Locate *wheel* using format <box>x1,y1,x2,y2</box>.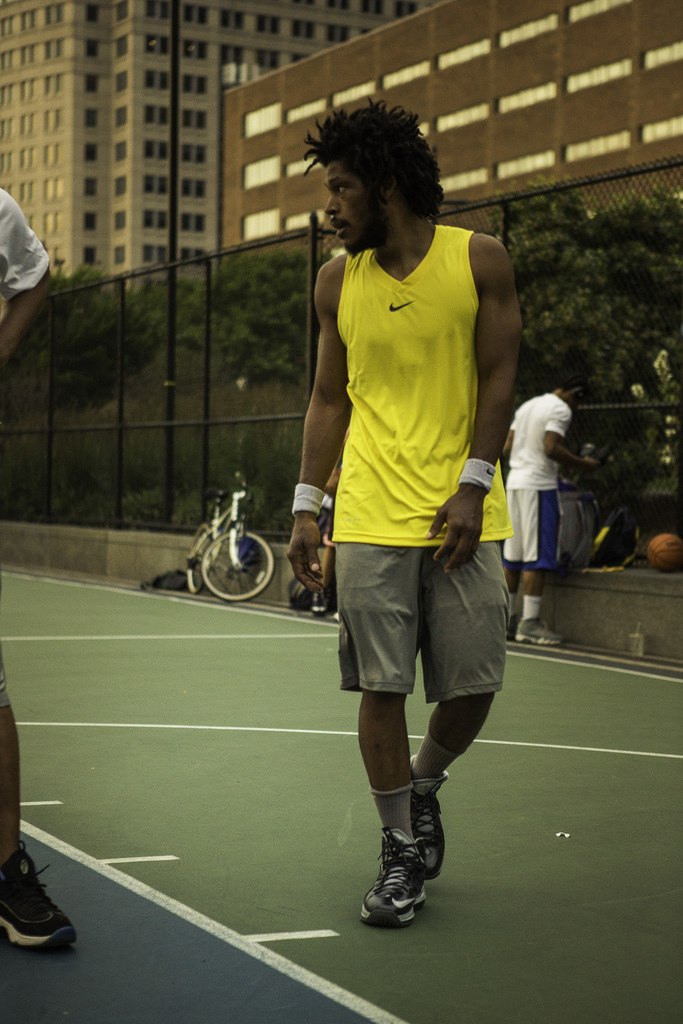
<box>191,533,274,607</box>.
